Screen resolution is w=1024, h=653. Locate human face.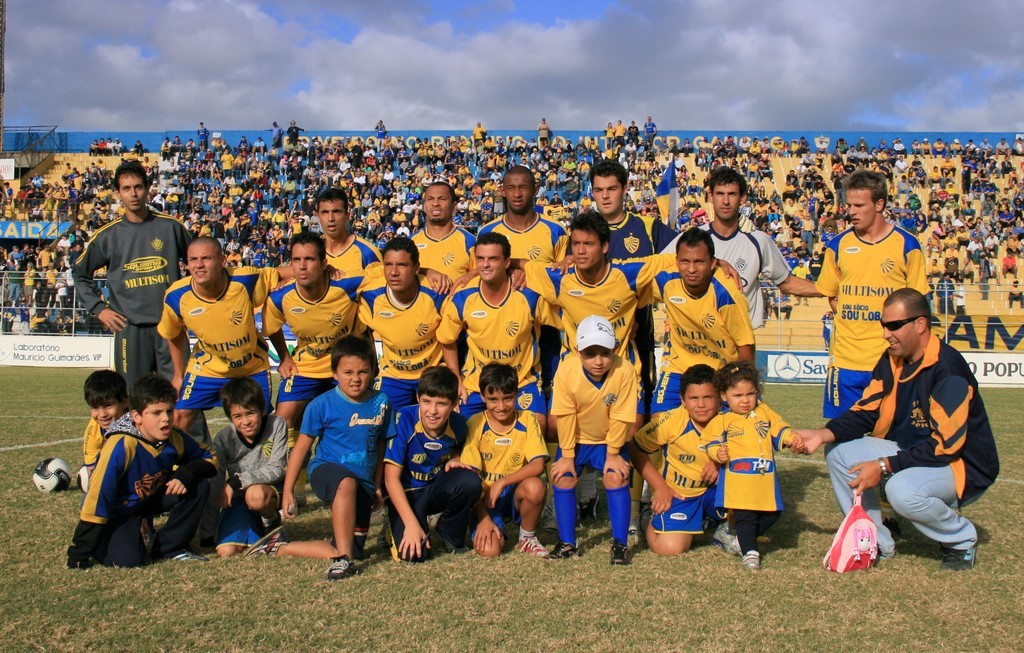
box(845, 188, 880, 236).
